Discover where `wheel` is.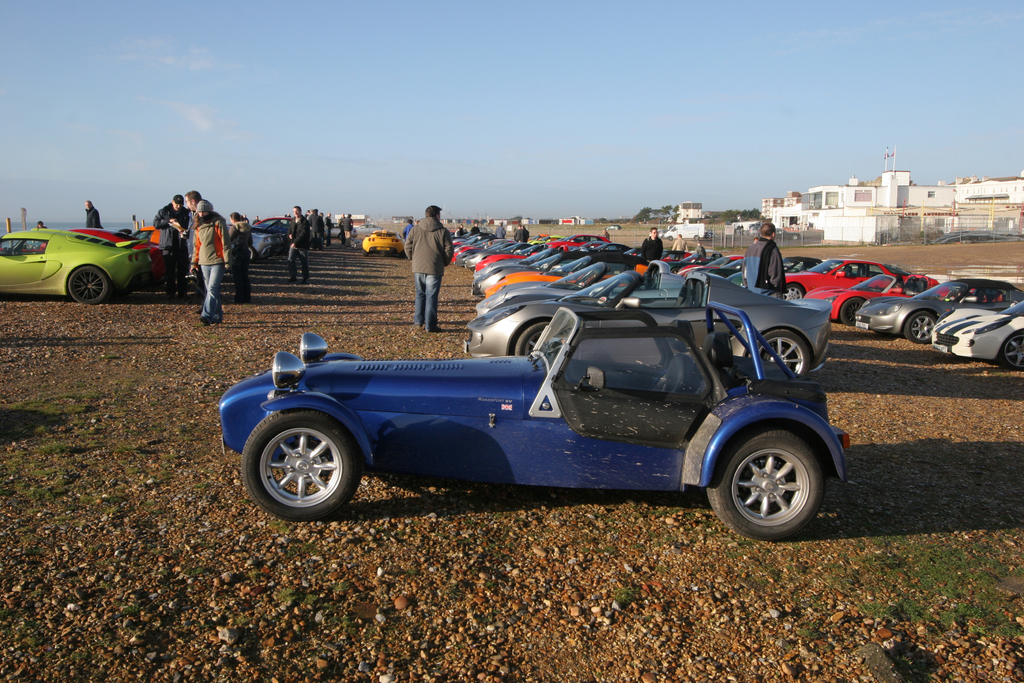
Discovered at rect(783, 286, 803, 299).
